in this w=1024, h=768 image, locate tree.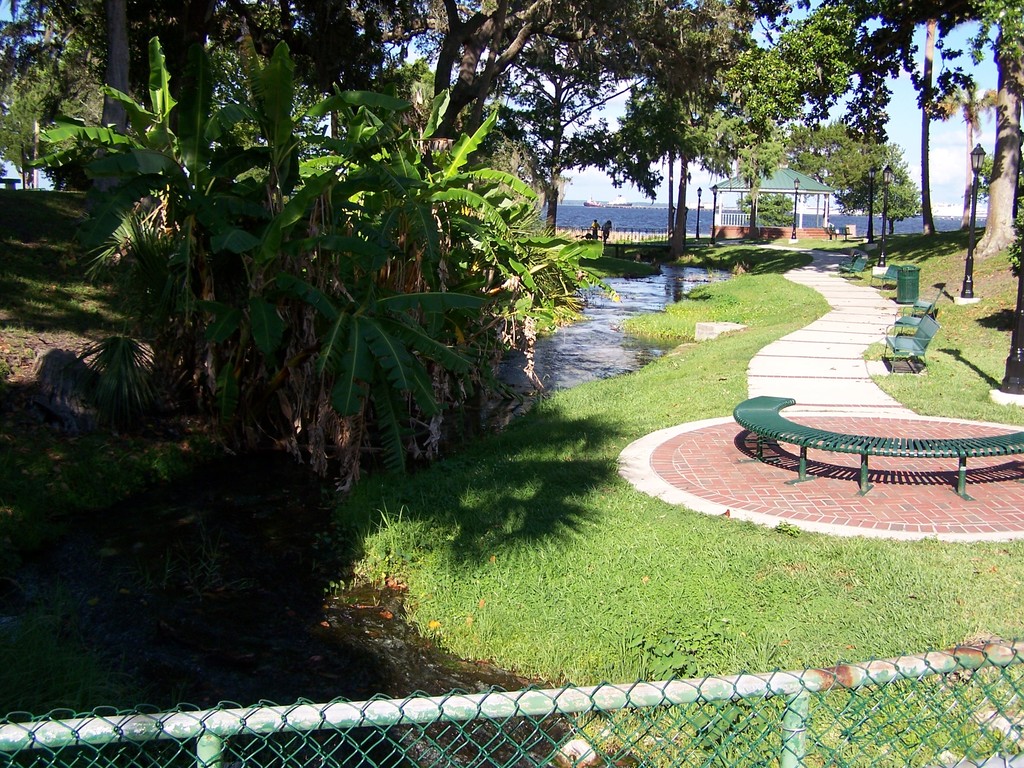
Bounding box: [left=79, top=78, right=600, bottom=484].
